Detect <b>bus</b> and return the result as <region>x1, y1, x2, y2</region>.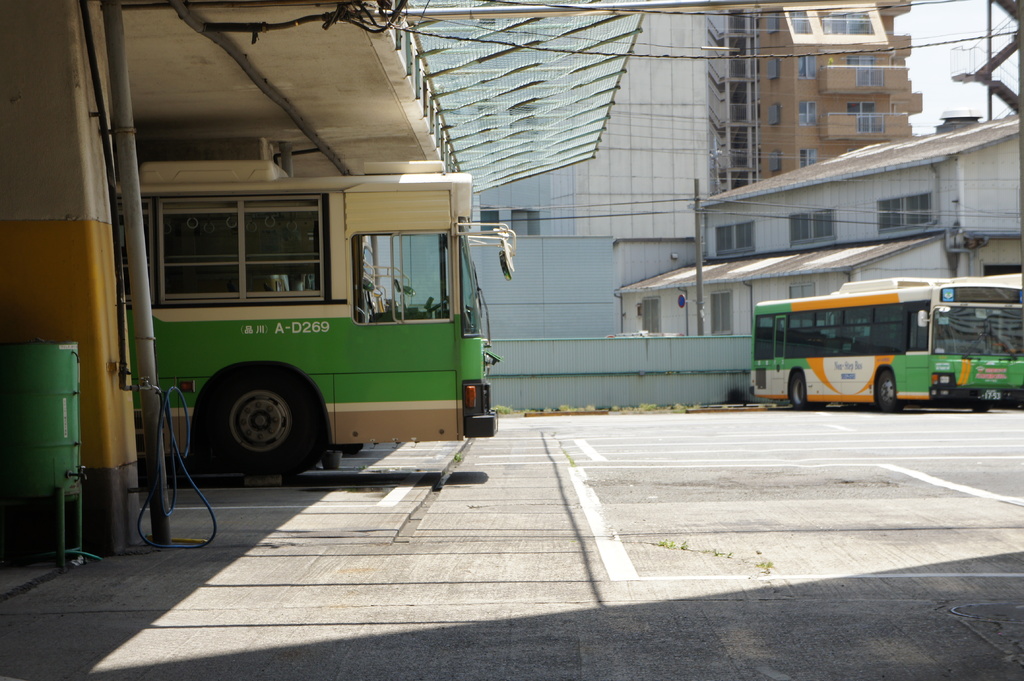
<region>260, 241, 415, 317</region>.
